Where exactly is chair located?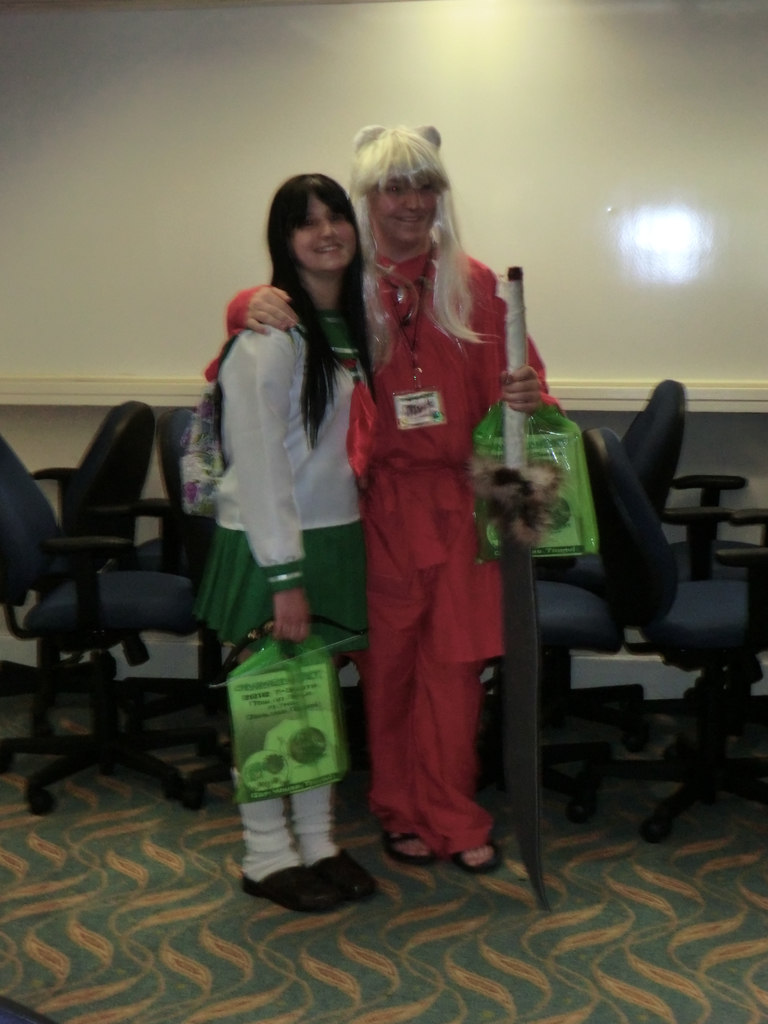
Its bounding box is box(479, 438, 639, 774).
